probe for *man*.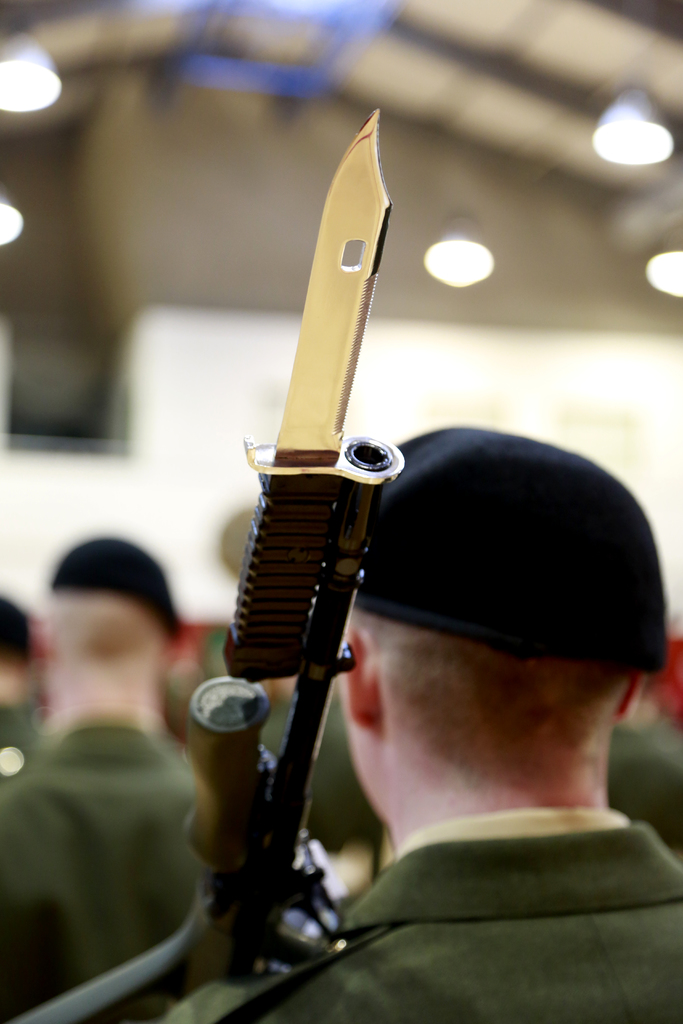
Probe result: 0/586/45/794.
